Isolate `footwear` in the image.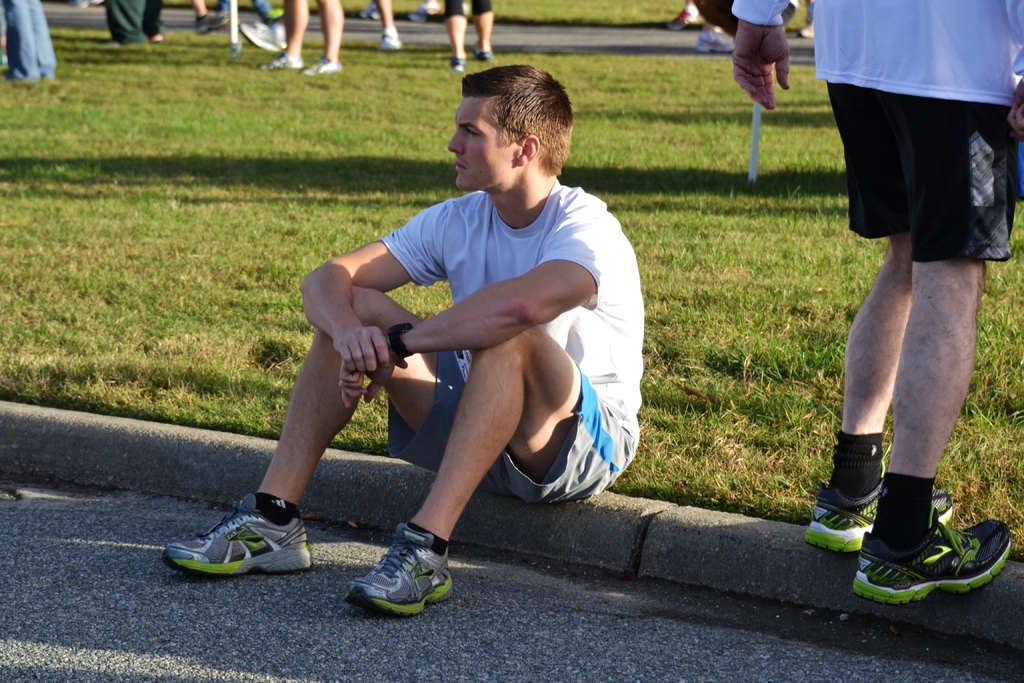
Isolated region: x1=799 y1=19 x2=813 y2=38.
